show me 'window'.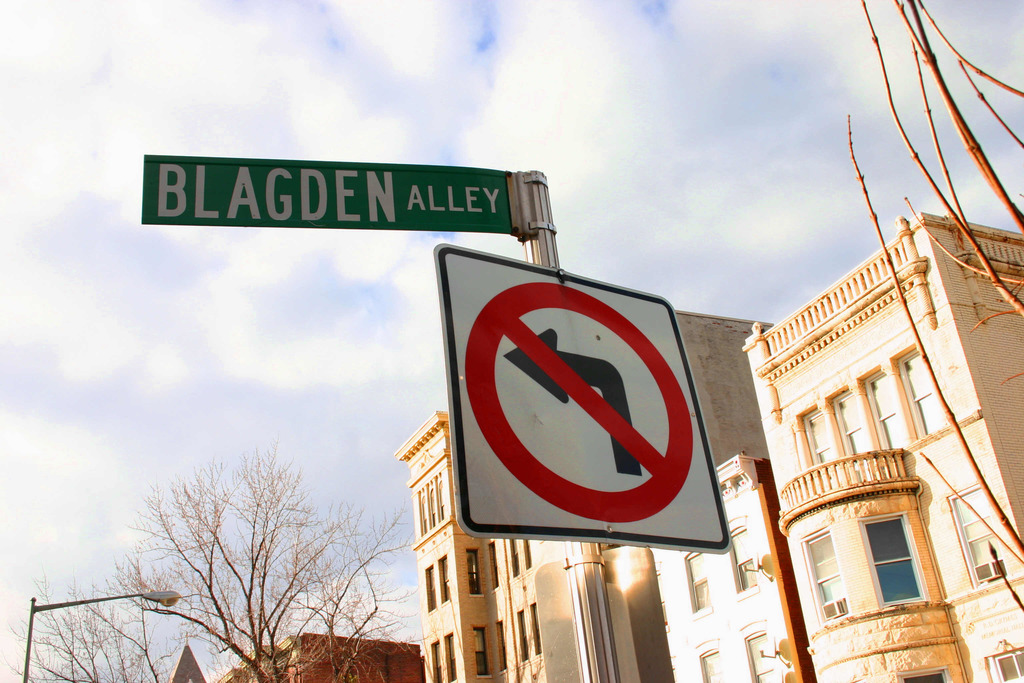
'window' is here: [728,532,769,595].
